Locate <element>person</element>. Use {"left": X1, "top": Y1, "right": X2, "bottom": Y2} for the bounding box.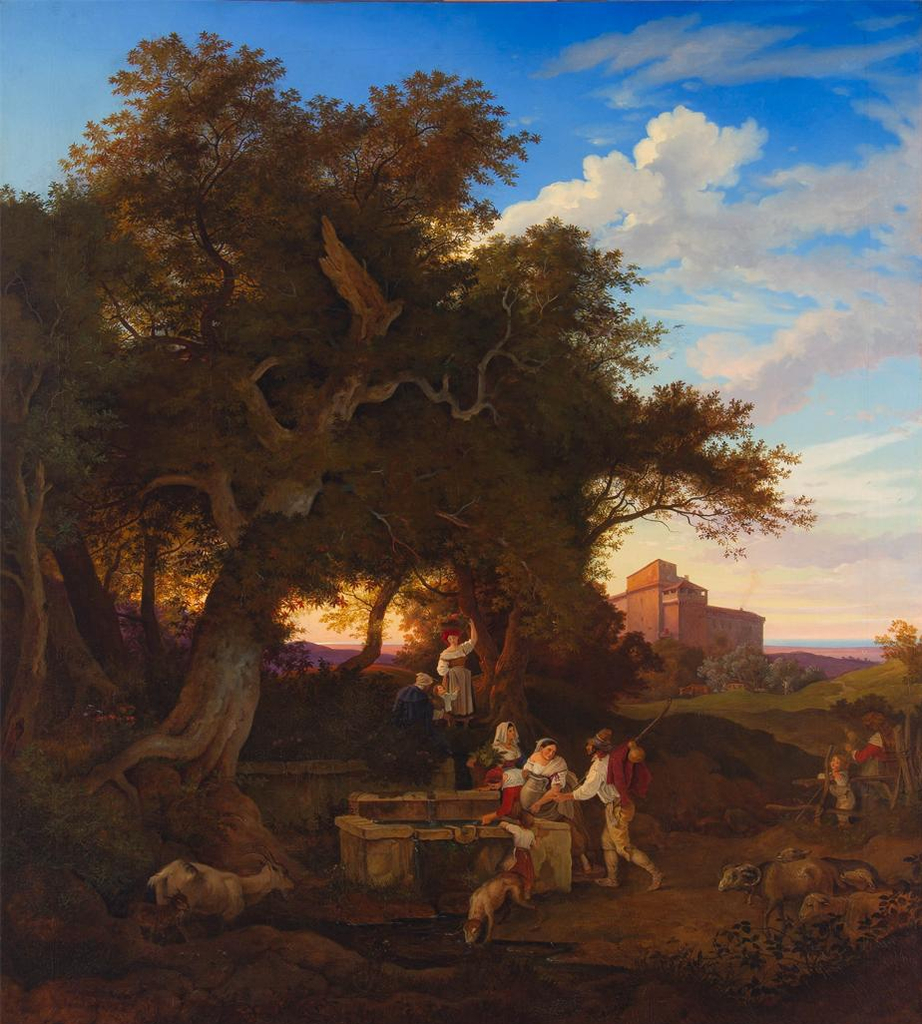
{"left": 382, "top": 667, "right": 437, "bottom": 734}.
